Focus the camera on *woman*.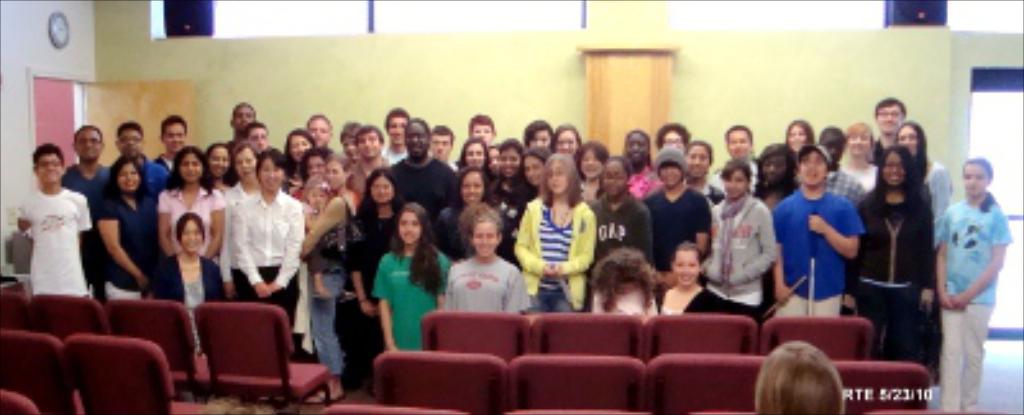
Focus region: x1=701 y1=159 x2=776 y2=318.
